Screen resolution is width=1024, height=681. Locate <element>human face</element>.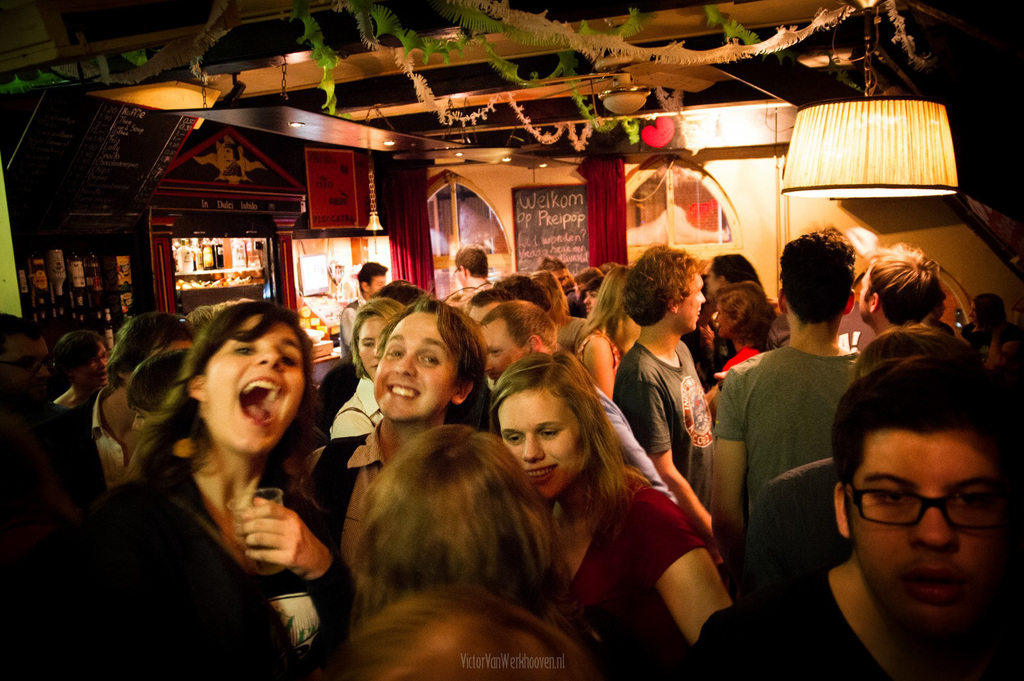
668/278/700/327.
